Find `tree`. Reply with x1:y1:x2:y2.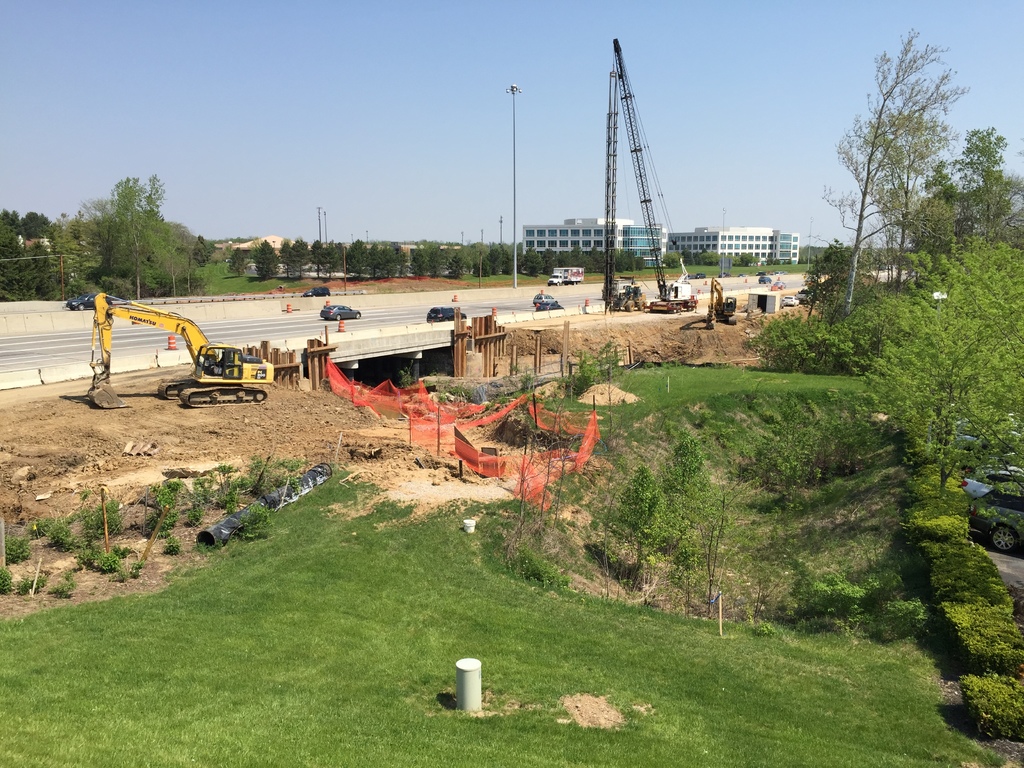
385:248:406:278.
